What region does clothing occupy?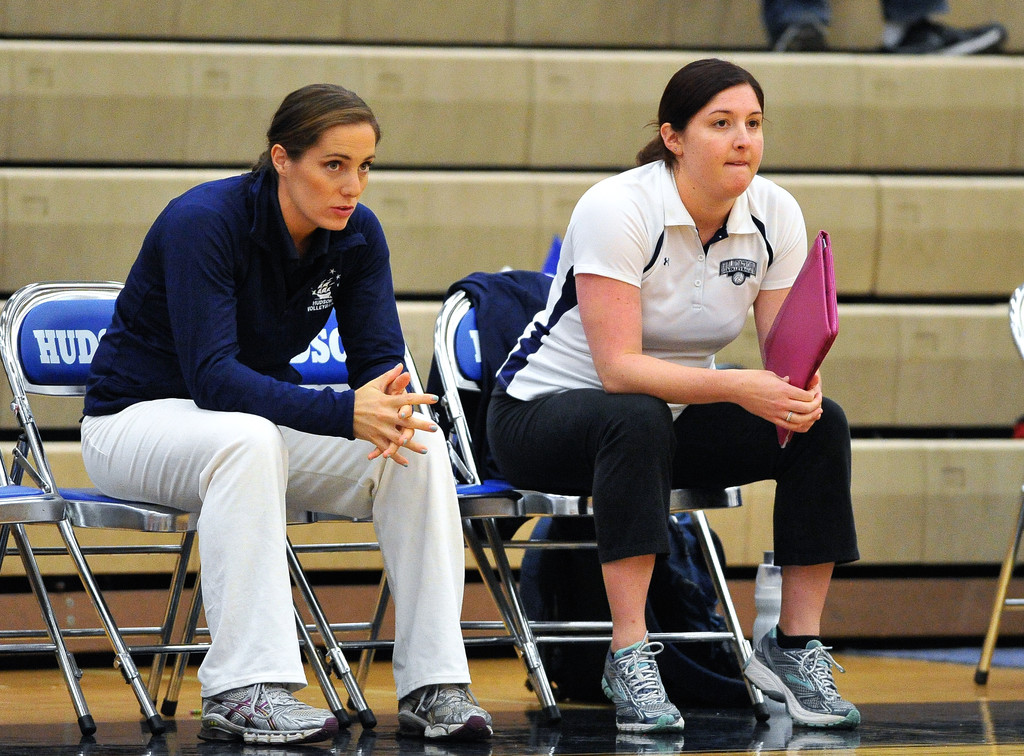
detection(86, 133, 446, 659).
